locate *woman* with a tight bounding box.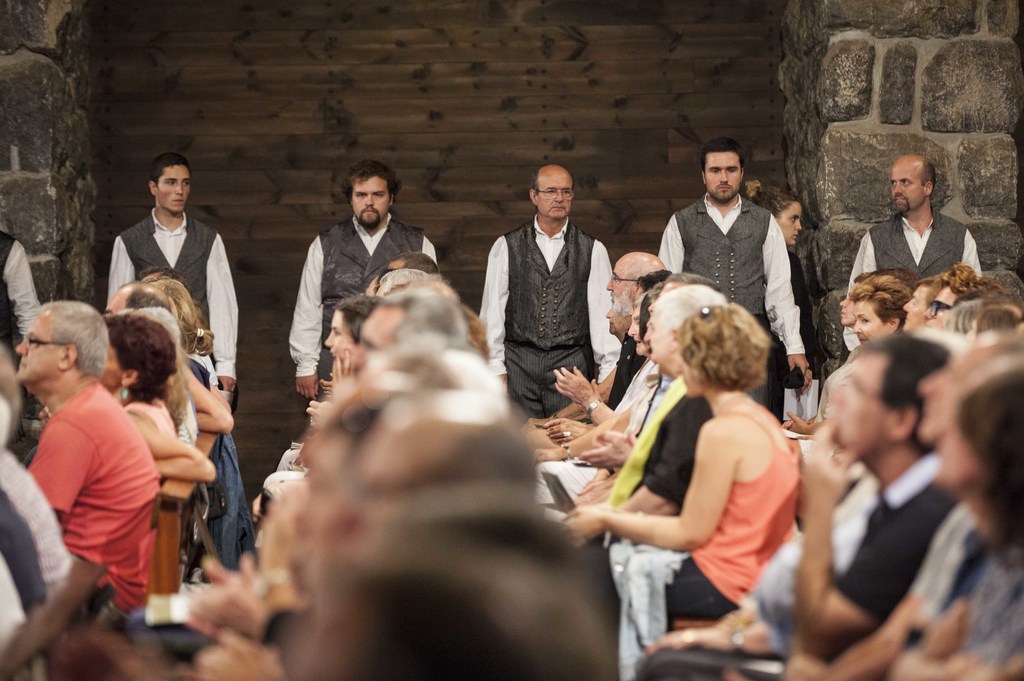
x1=808 y1=367 x2=1023 y2=680.
